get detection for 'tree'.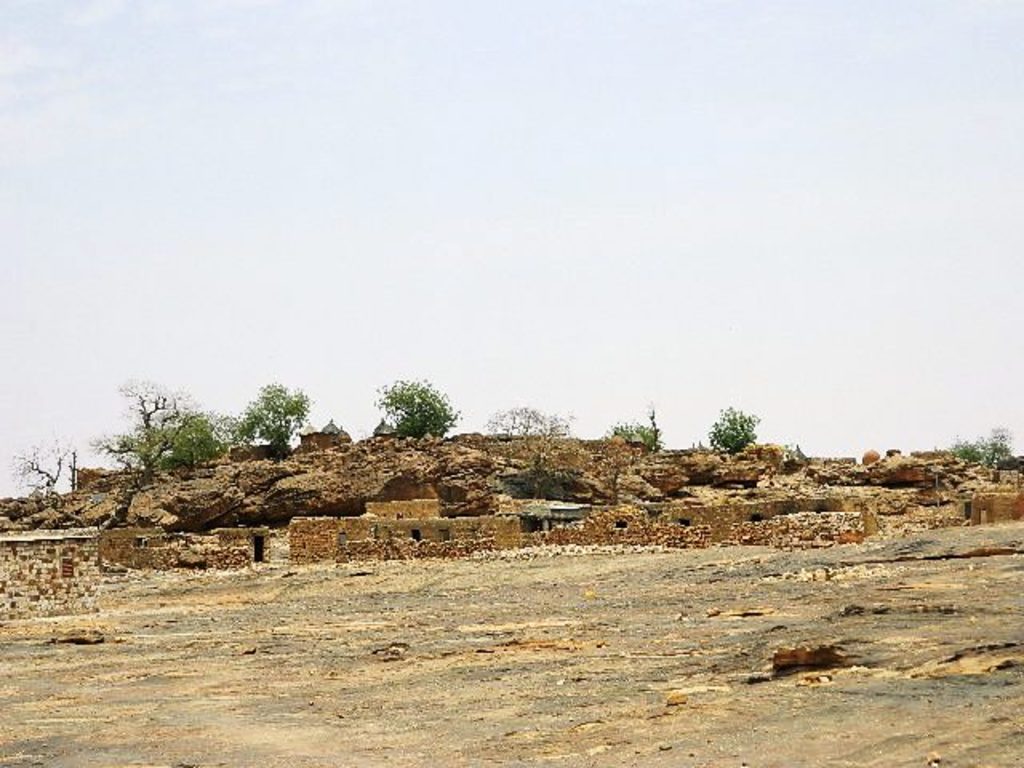
Detection: BBox(0, 438, 83, 531).
